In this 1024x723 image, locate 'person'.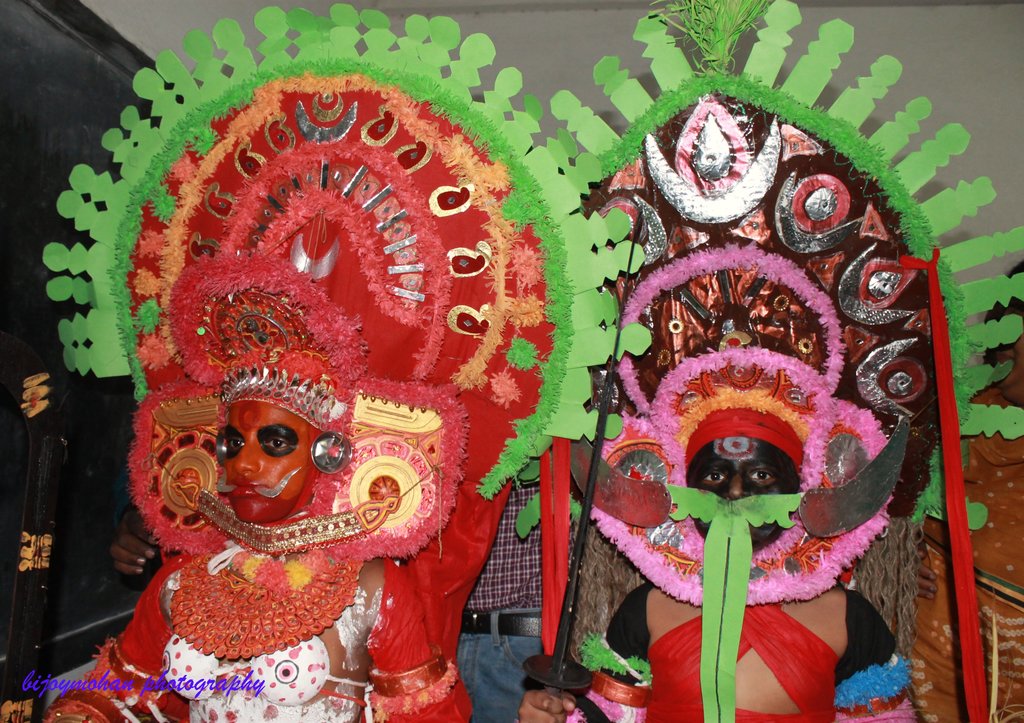
Bounding box: 524, 408, 929, 719.
